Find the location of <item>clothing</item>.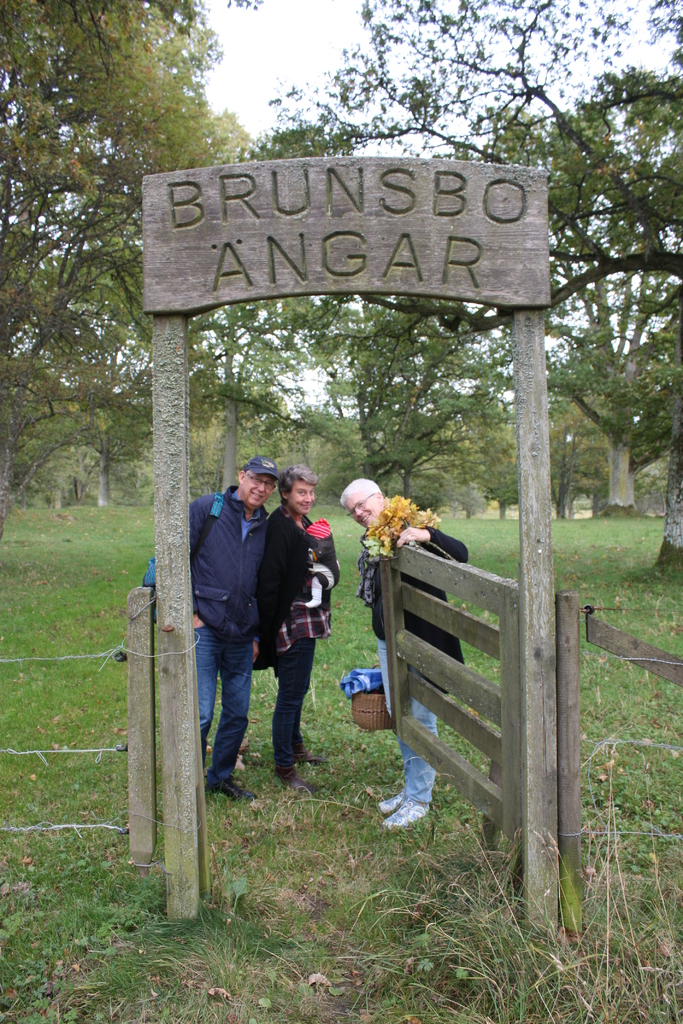
Location: crop(188, 484, 270, 782).
